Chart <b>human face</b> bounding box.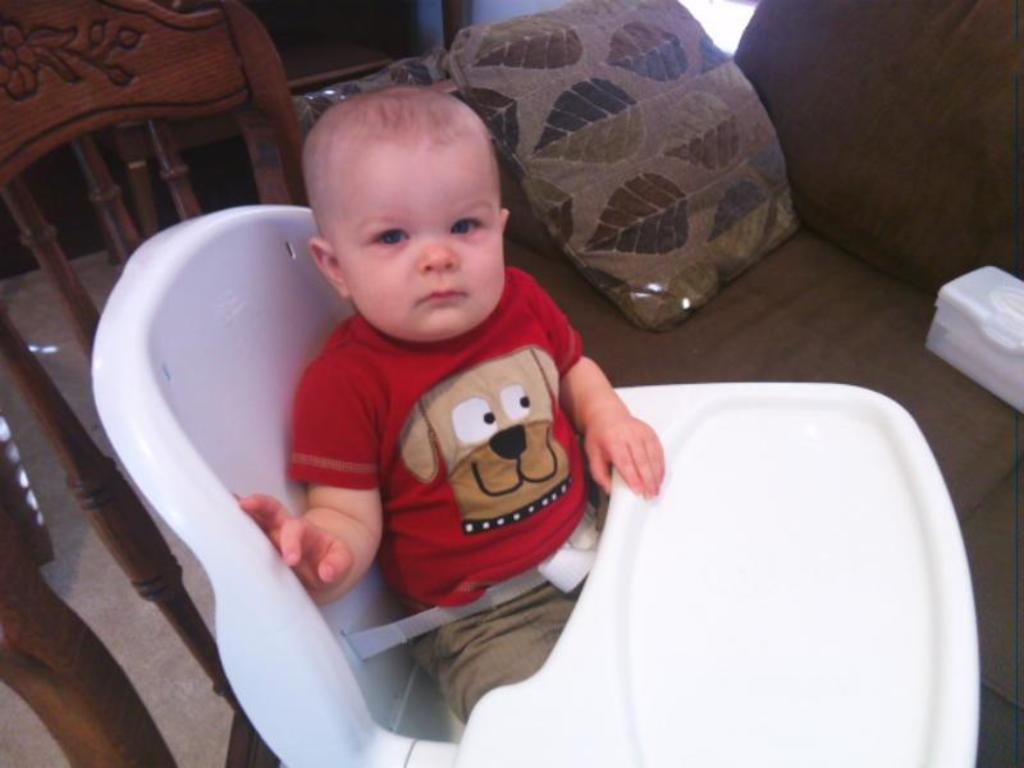
Charted: (339, 142, 499, 342).
